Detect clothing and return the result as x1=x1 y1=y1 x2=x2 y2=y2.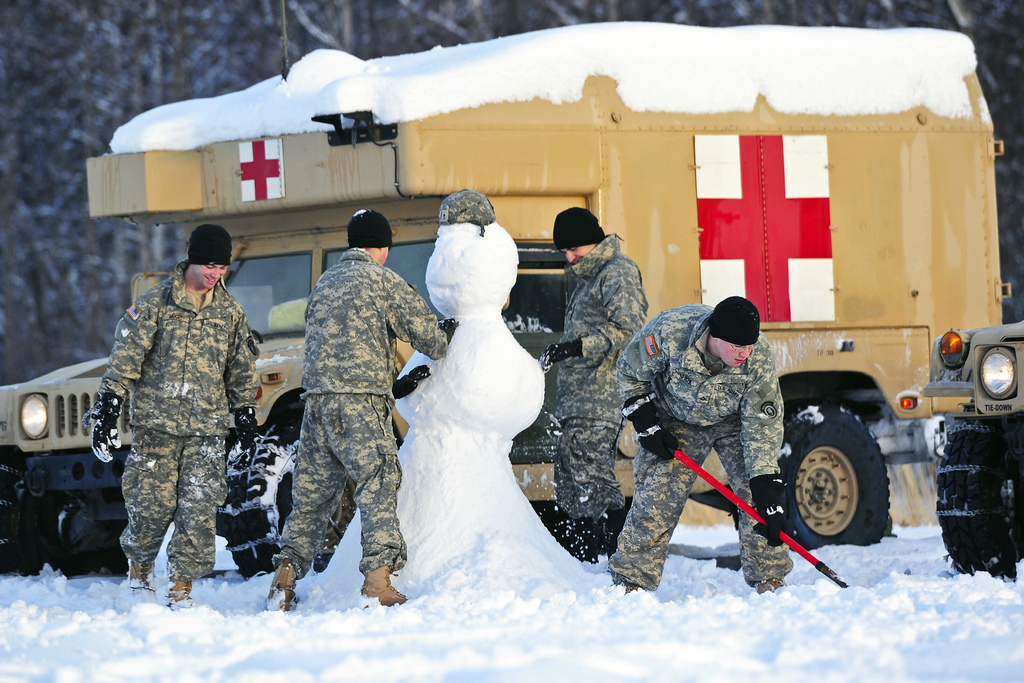
x1=612 y1=300 x2=790 y2=597.
